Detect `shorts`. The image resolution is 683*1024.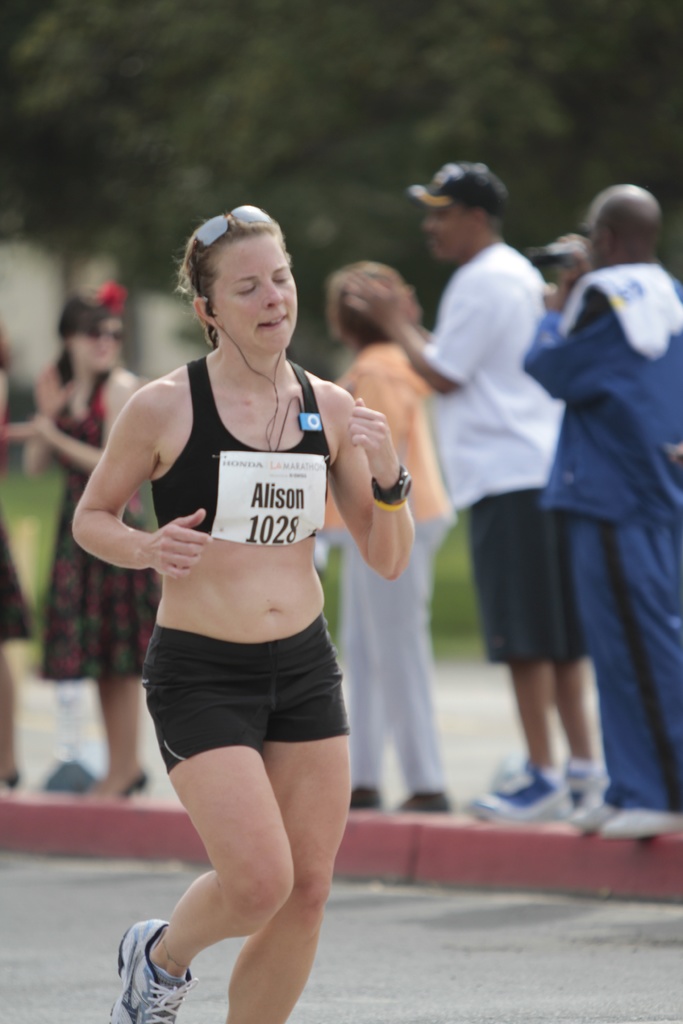
{"x1": 146, "y1": 660, "x2": 375, "y2": 759}.
